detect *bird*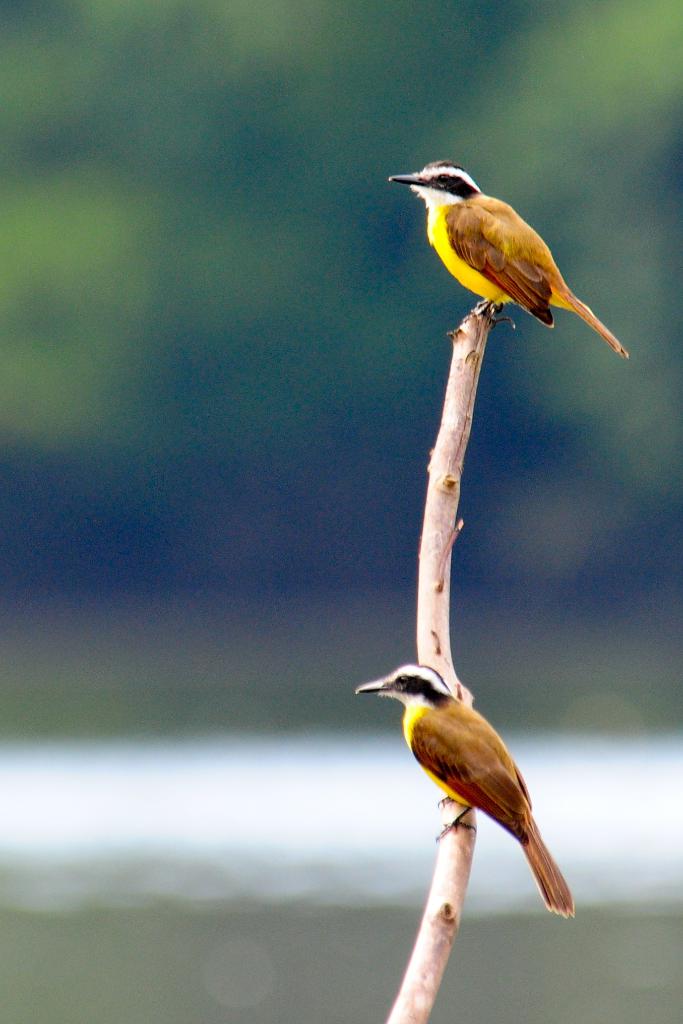
bbox(383, 157, 631, 365)
